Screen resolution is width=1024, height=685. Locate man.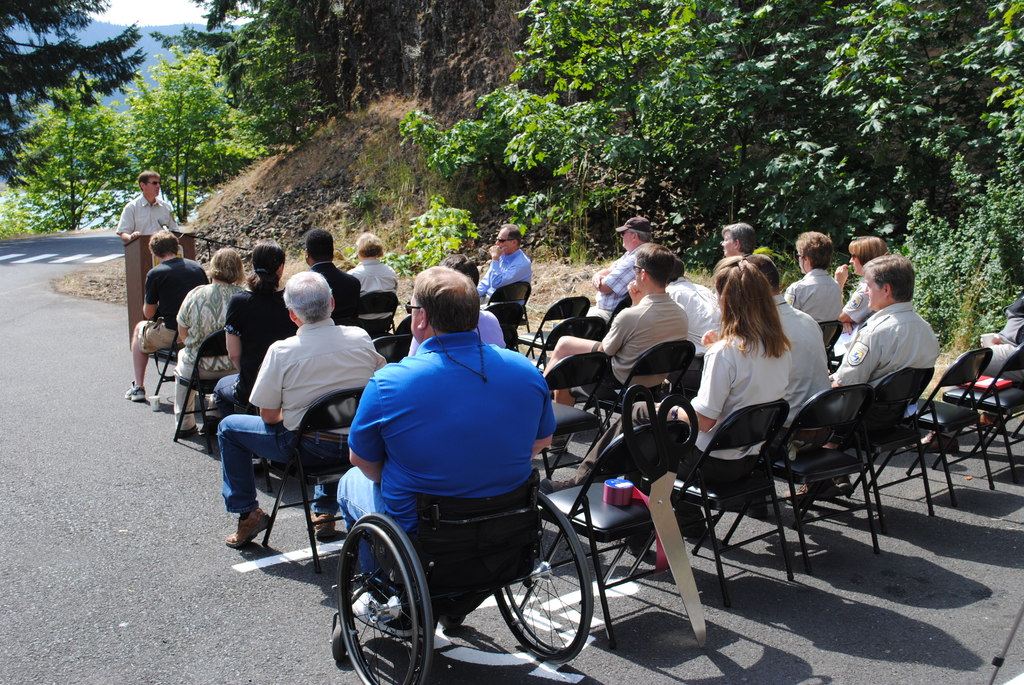
select_region(122, 225, 212, 405).
